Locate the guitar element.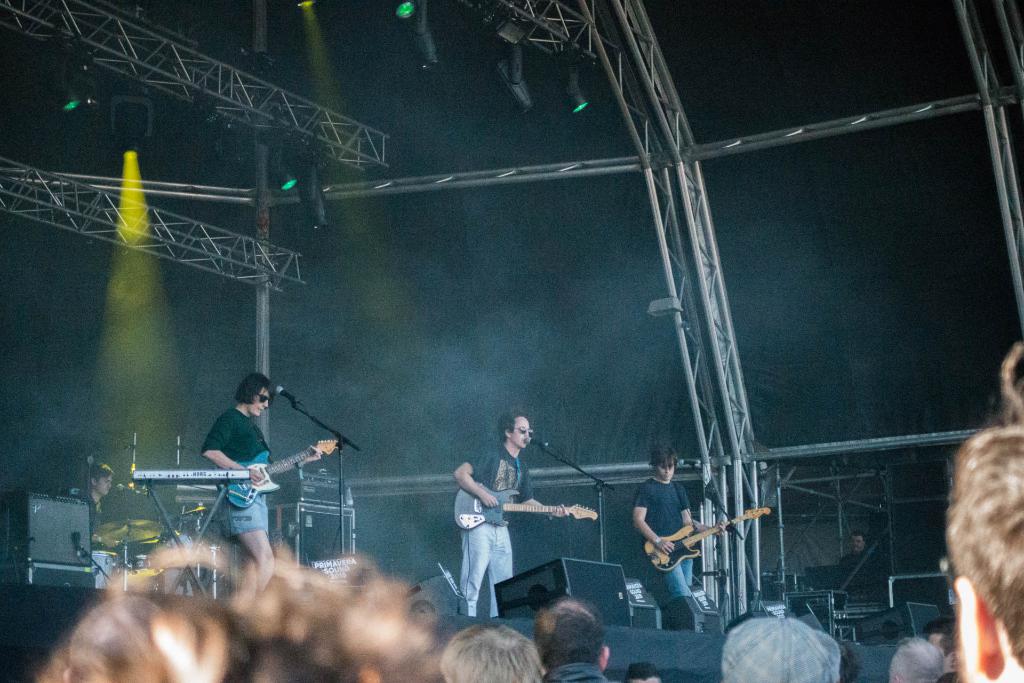
Element bbox: <box>641,498,772,568</box>.
